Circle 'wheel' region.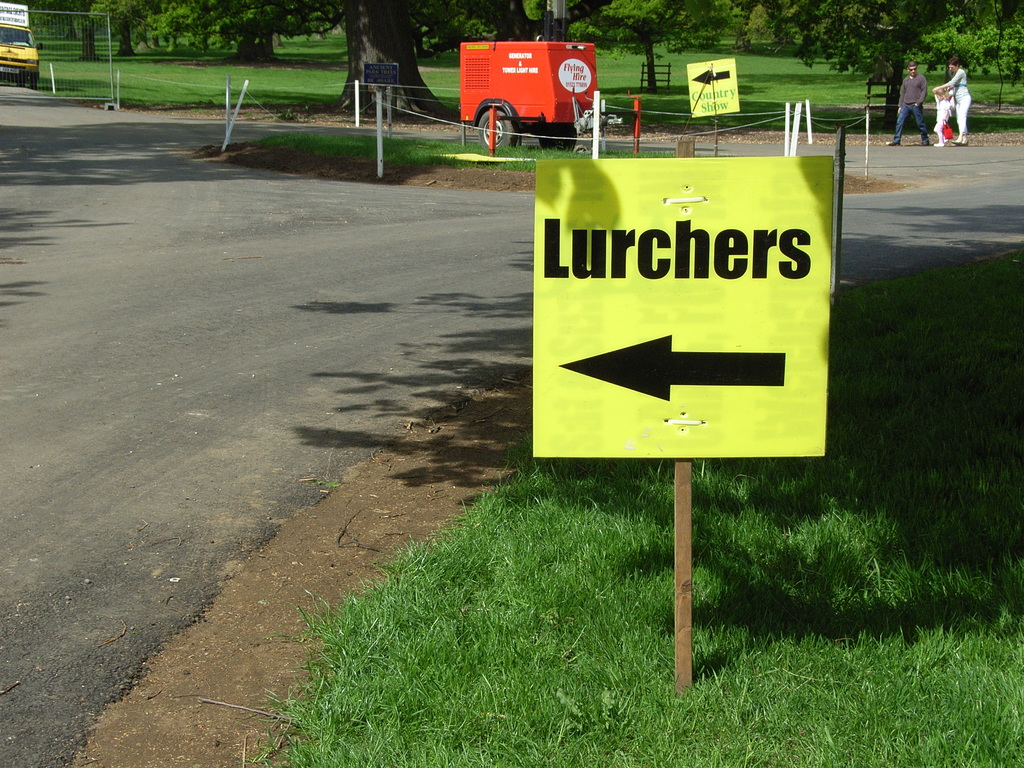
Region: {"x1": 15, "y1": 77, "x2": 25, "y2": 86}.
